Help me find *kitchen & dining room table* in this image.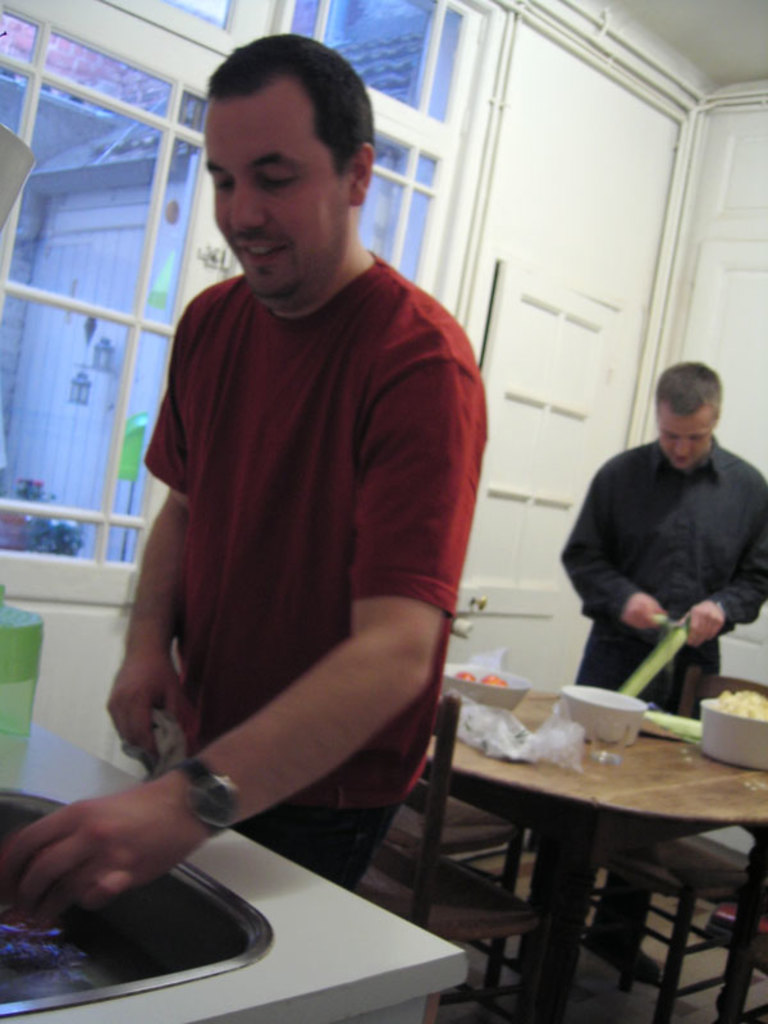
Found it: 372, 657, 767, 1023.
